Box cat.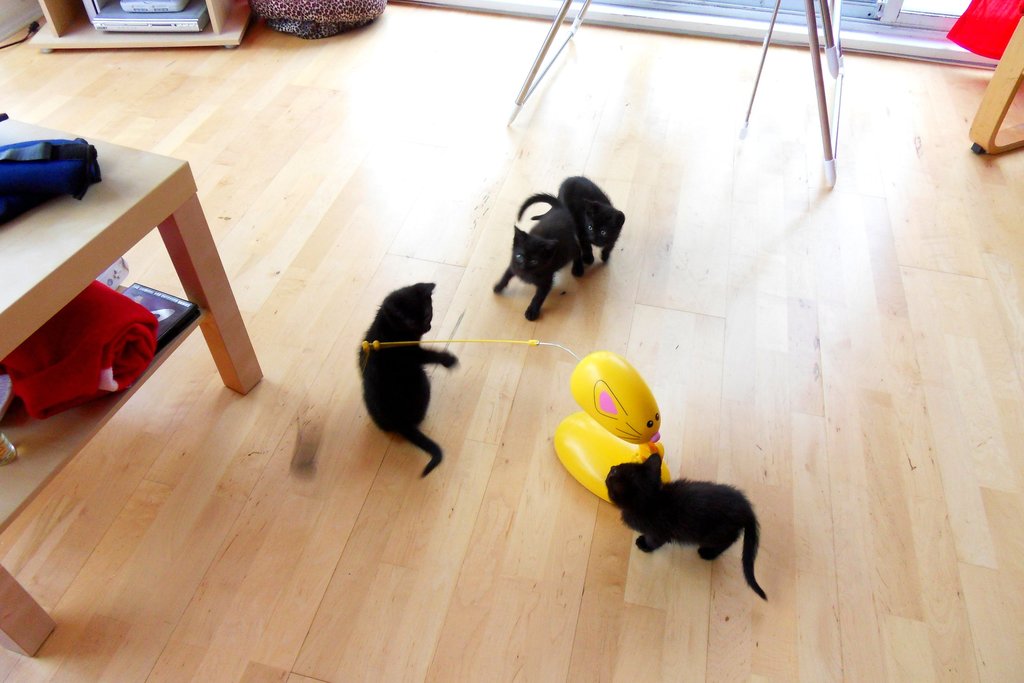
box(489, 208, 593, 320).
